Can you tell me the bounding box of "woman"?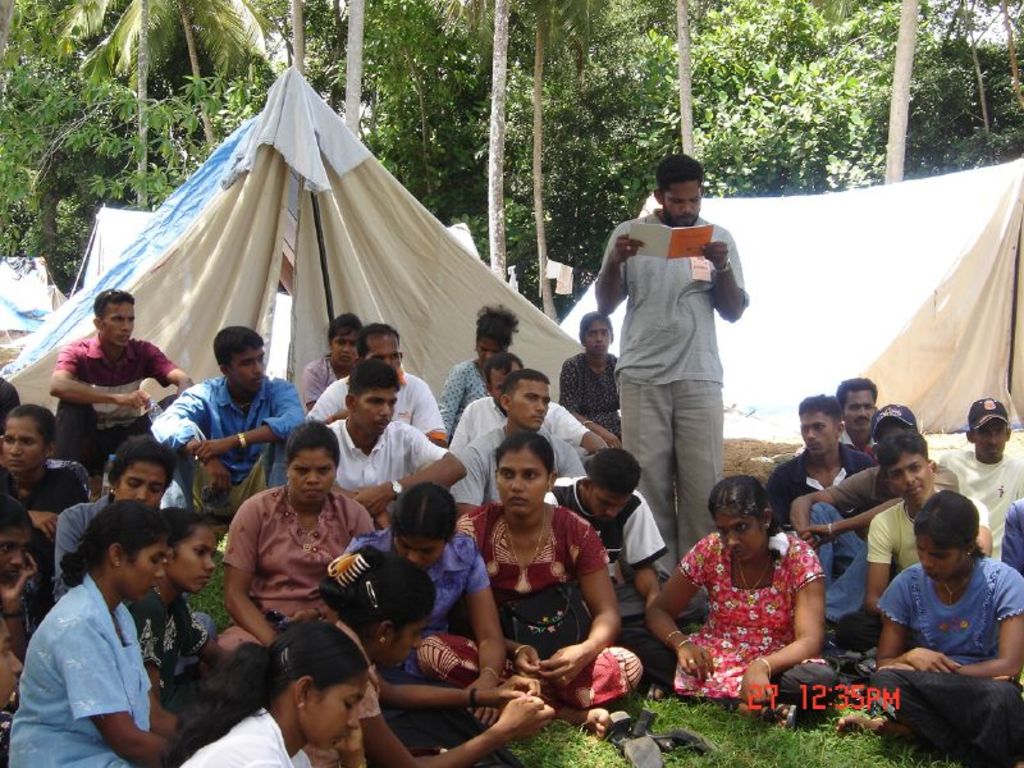
[124, 502, 218, 710].
